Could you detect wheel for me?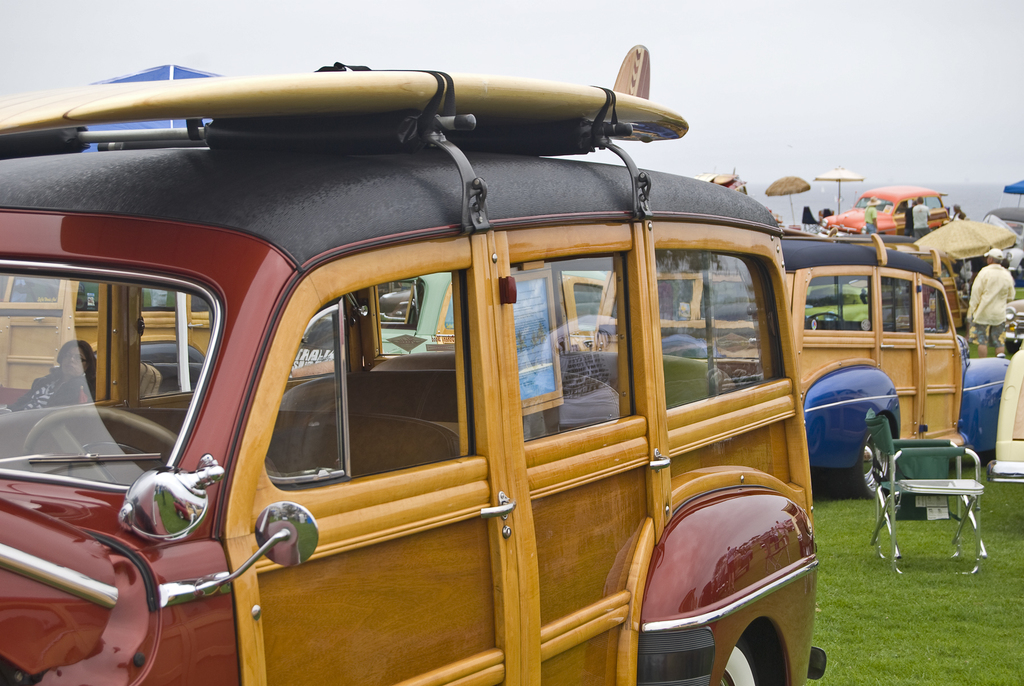
Detection result: [24,409,176,472].
